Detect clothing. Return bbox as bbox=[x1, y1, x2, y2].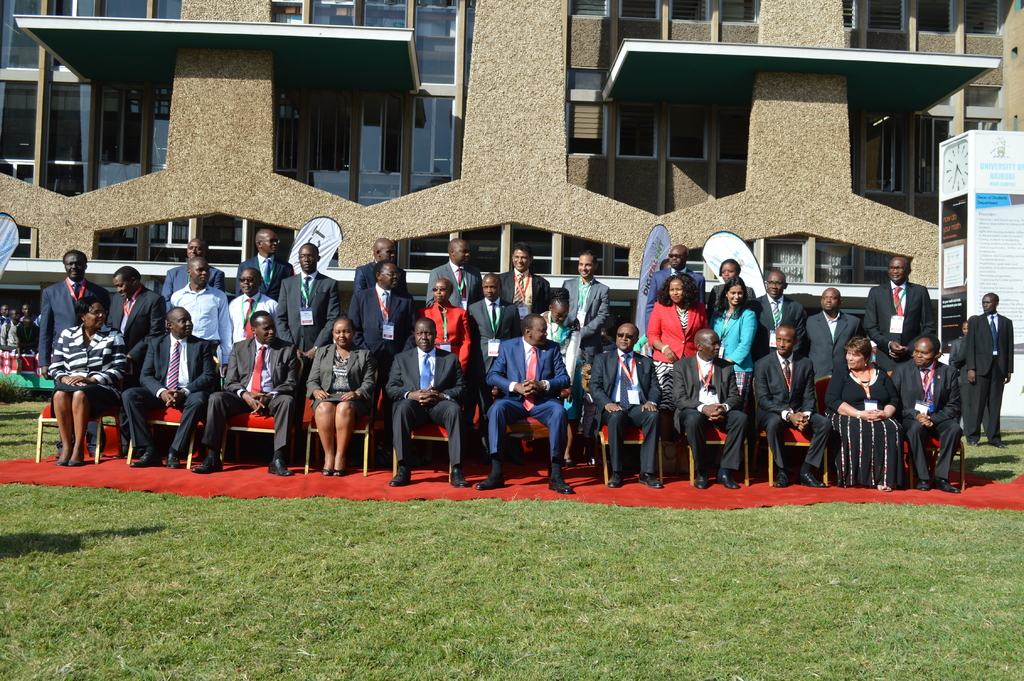
bbox=[311, 343, 378, 426].
